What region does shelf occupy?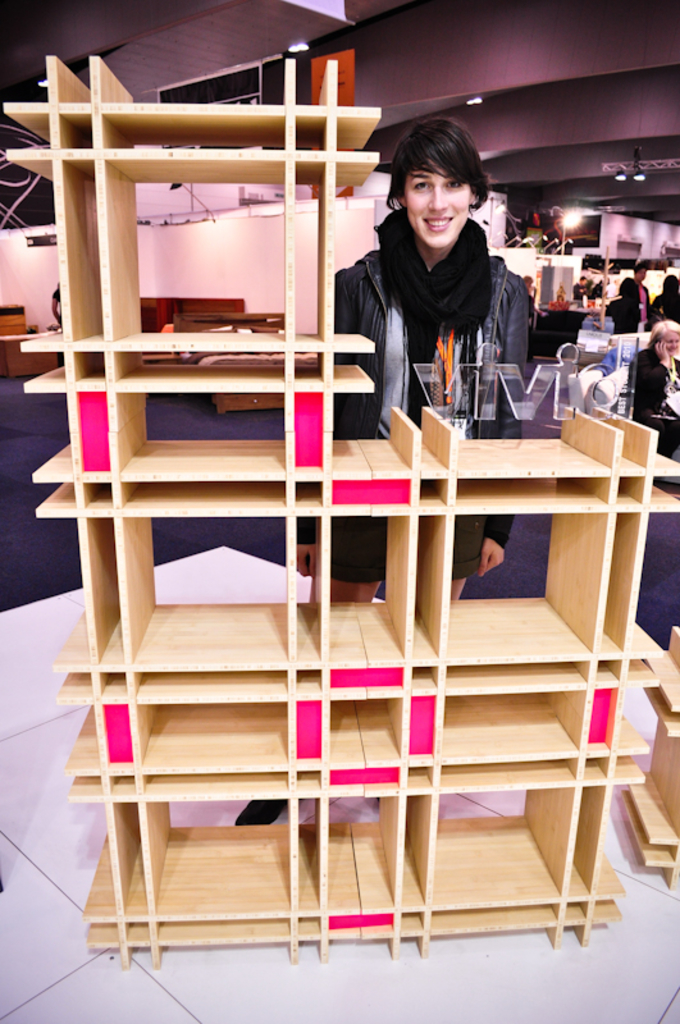
425/786/570/905.
